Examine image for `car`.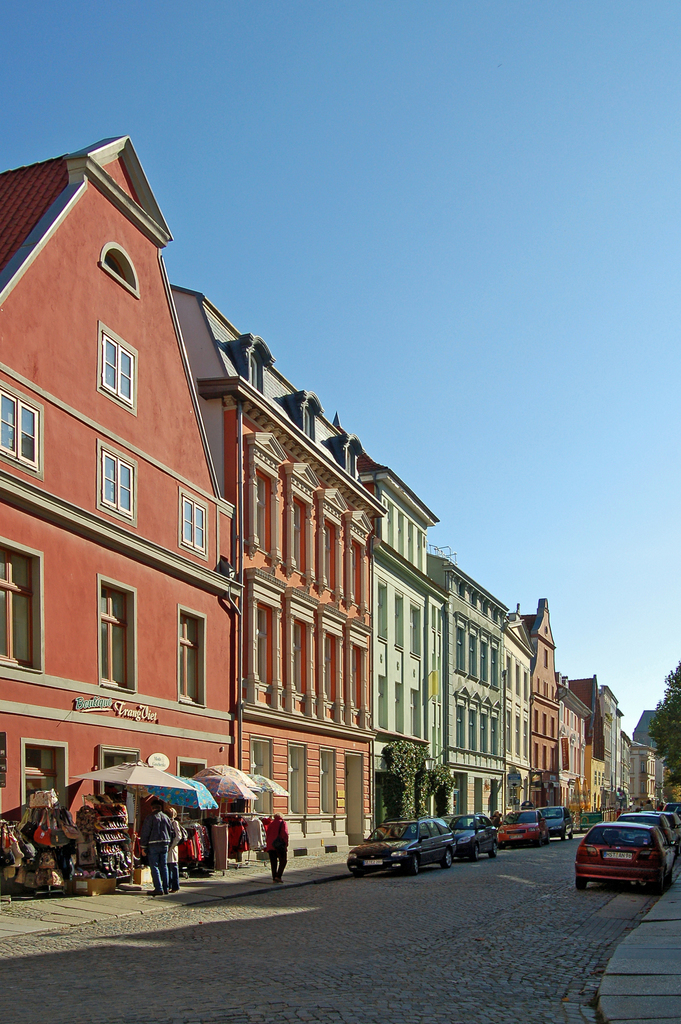
Examination result: box(571, 823, 678, 900).
